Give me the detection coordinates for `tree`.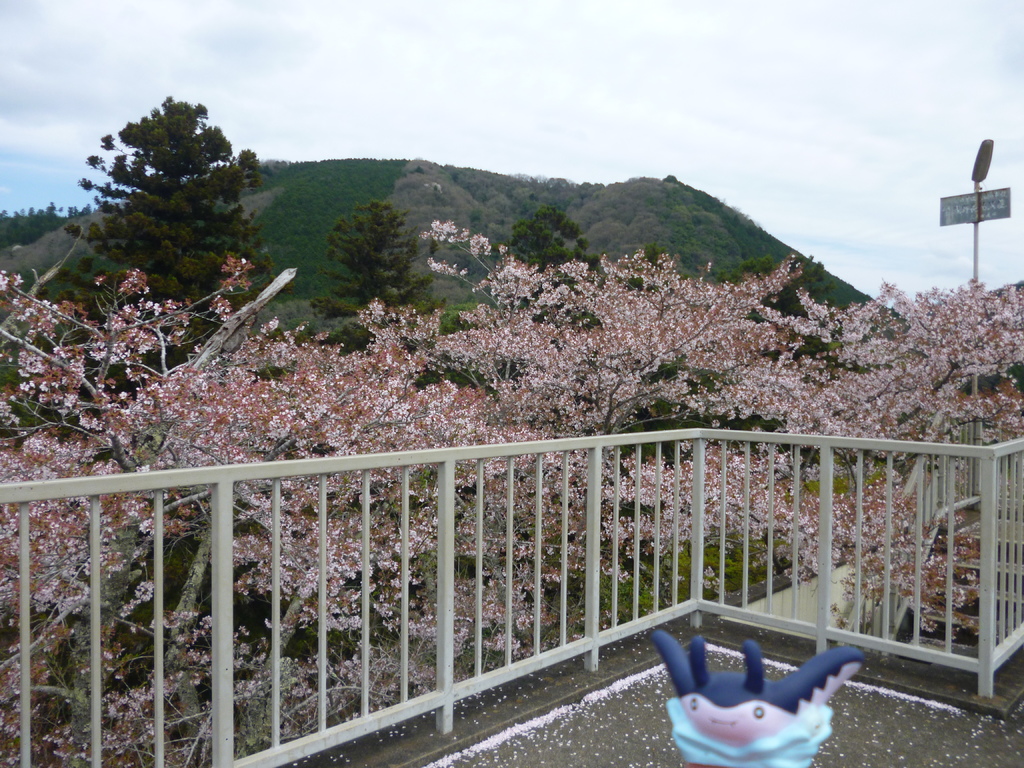
509,198,596,269.
